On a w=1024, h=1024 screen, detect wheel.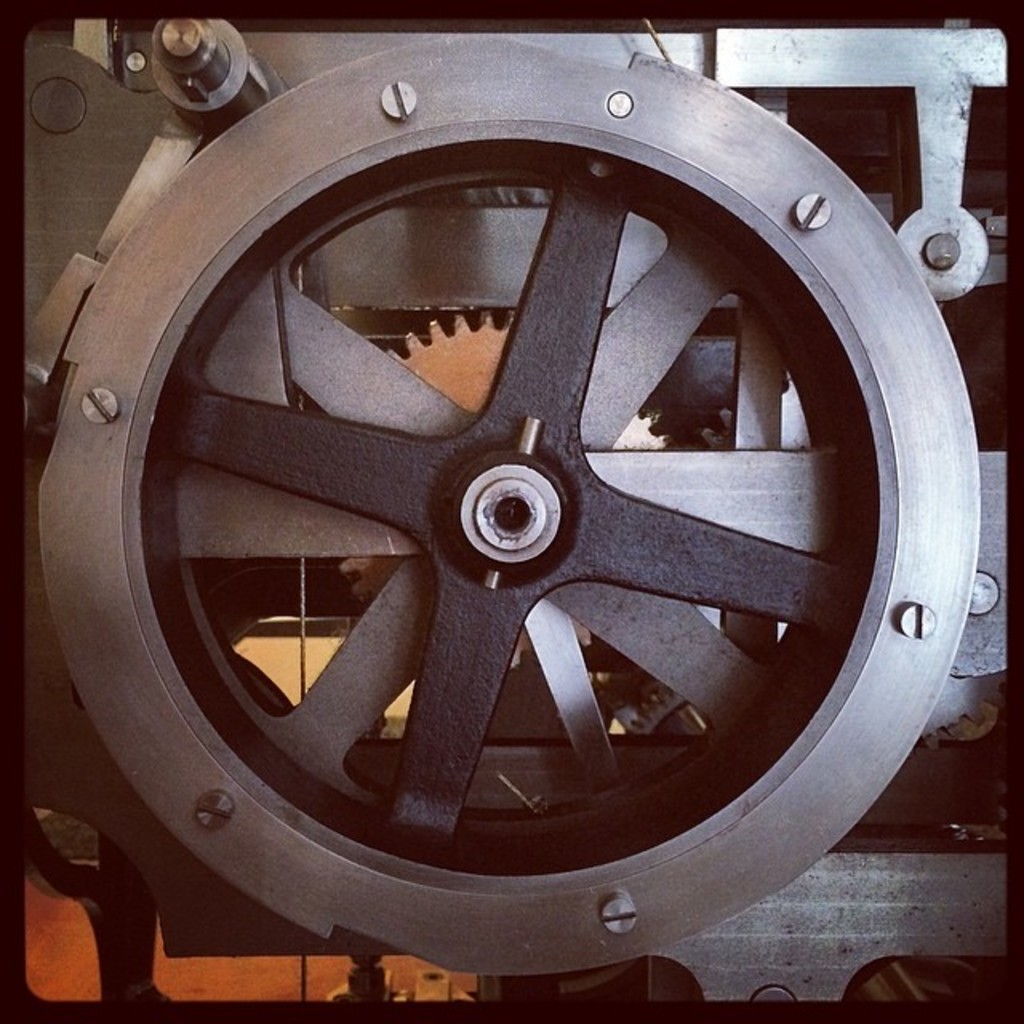
(x1=3, y1=56, x2=981, y2=994).
